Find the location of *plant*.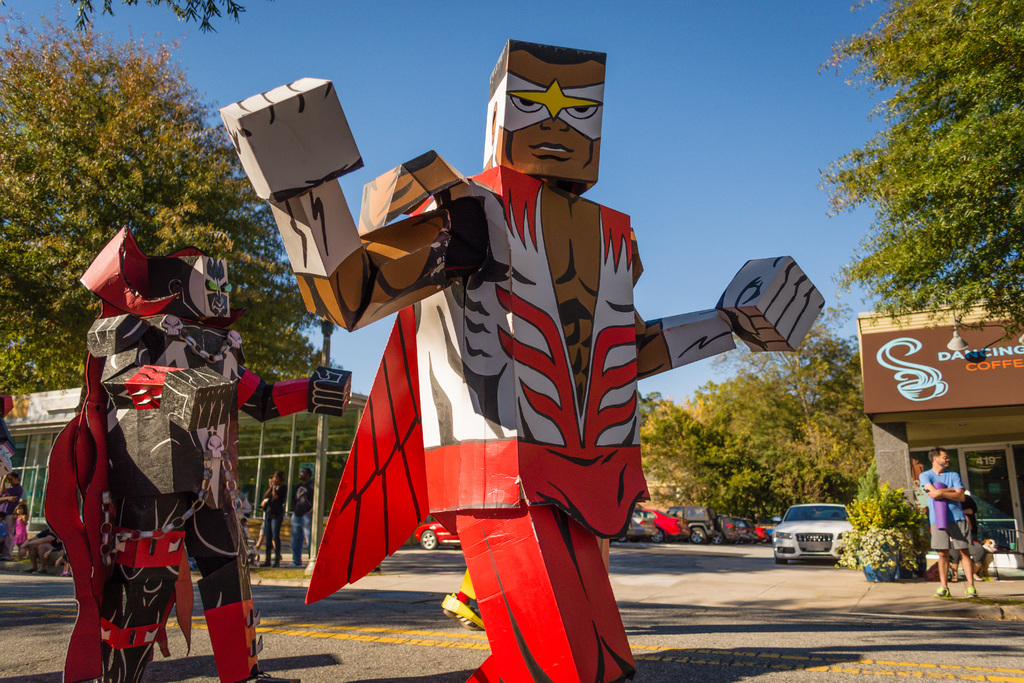
Location: crop(831, 463, 929, 580).
